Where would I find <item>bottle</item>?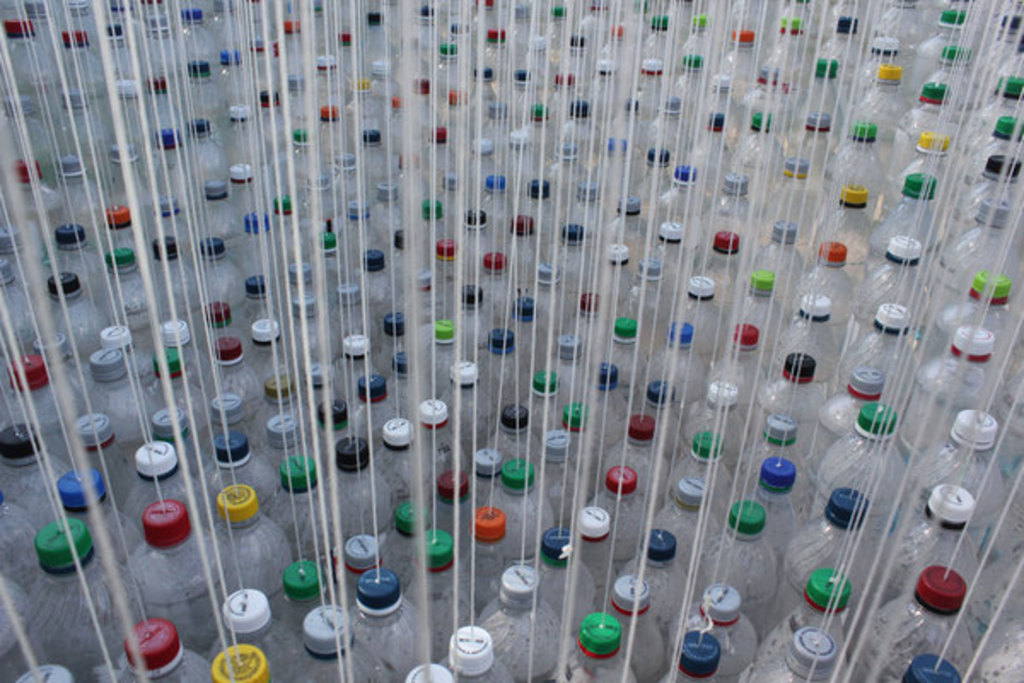
At 275, 17, 311, 70.
